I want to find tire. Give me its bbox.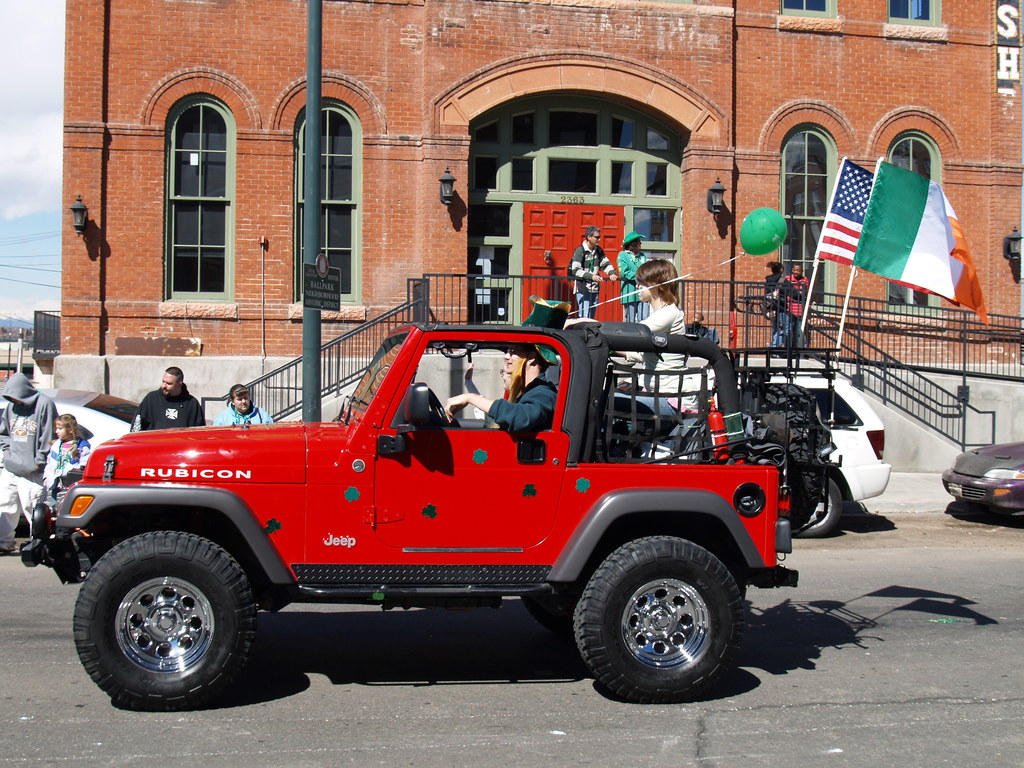
box=[790, 476, 844, 542].
